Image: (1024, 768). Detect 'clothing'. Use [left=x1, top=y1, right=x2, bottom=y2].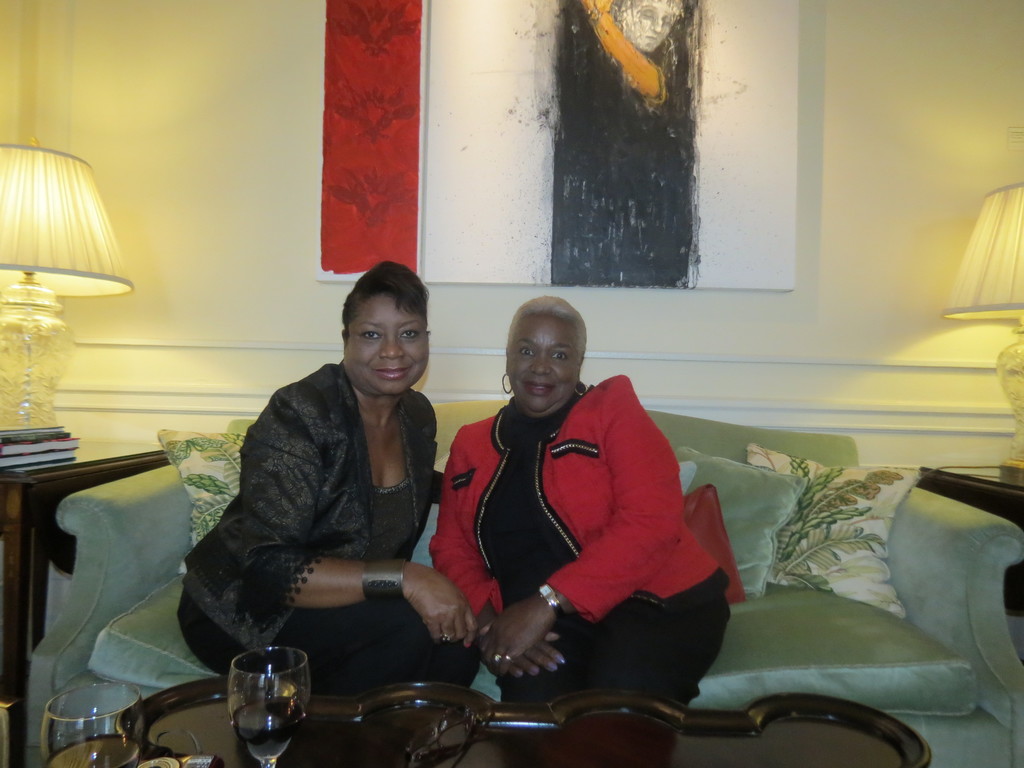
[left=454, top=372, right=699, bottom=688].
